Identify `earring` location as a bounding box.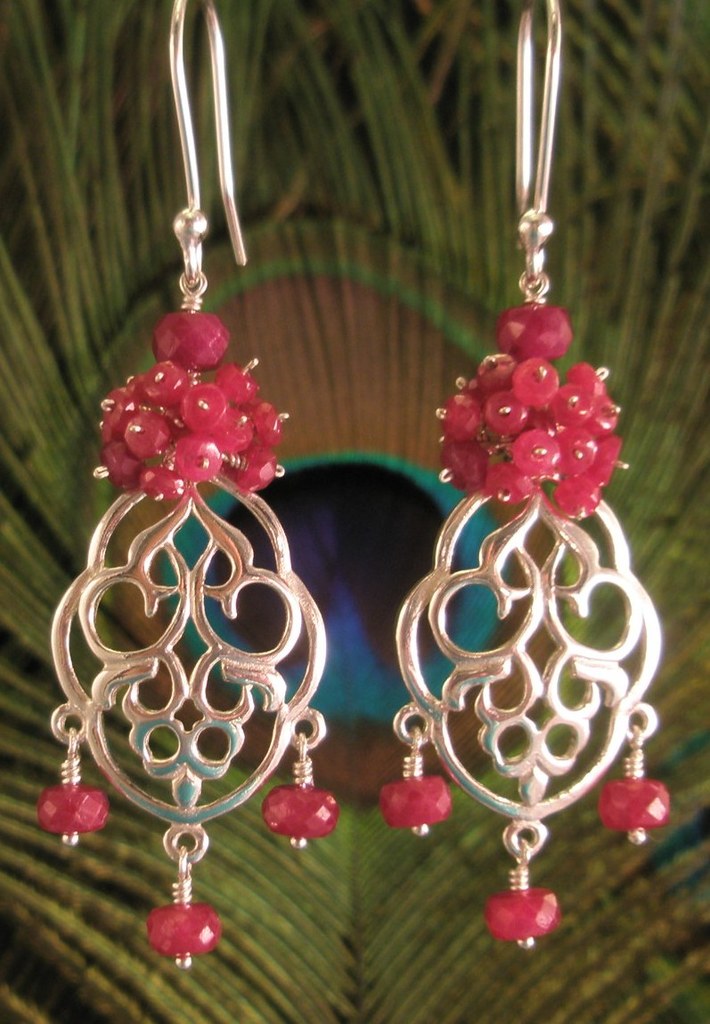
378,0,681,955.
